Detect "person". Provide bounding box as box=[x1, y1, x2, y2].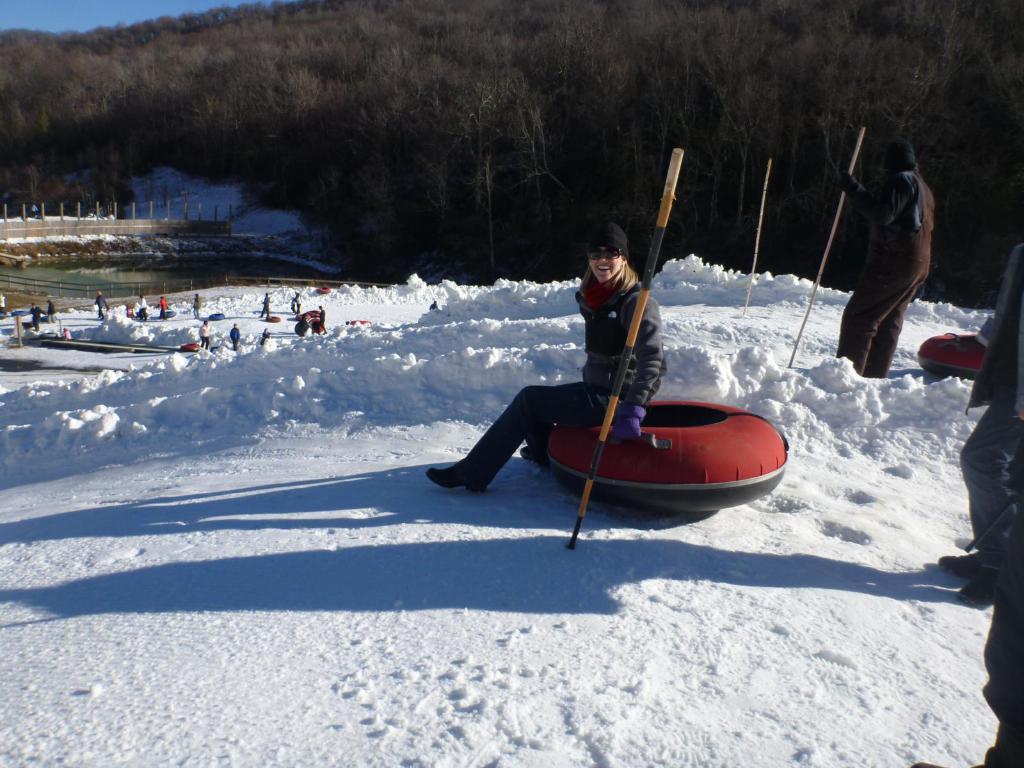
box=[156, 296, 168, 321].
